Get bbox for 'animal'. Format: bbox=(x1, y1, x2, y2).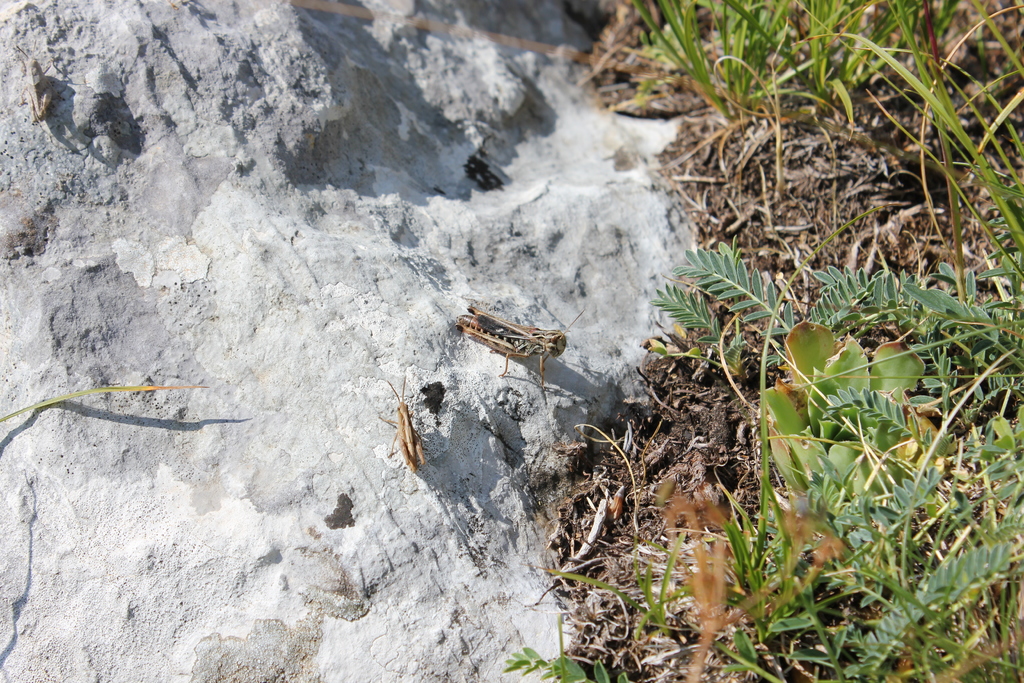
bbox=(453, 295, 580, 401).
